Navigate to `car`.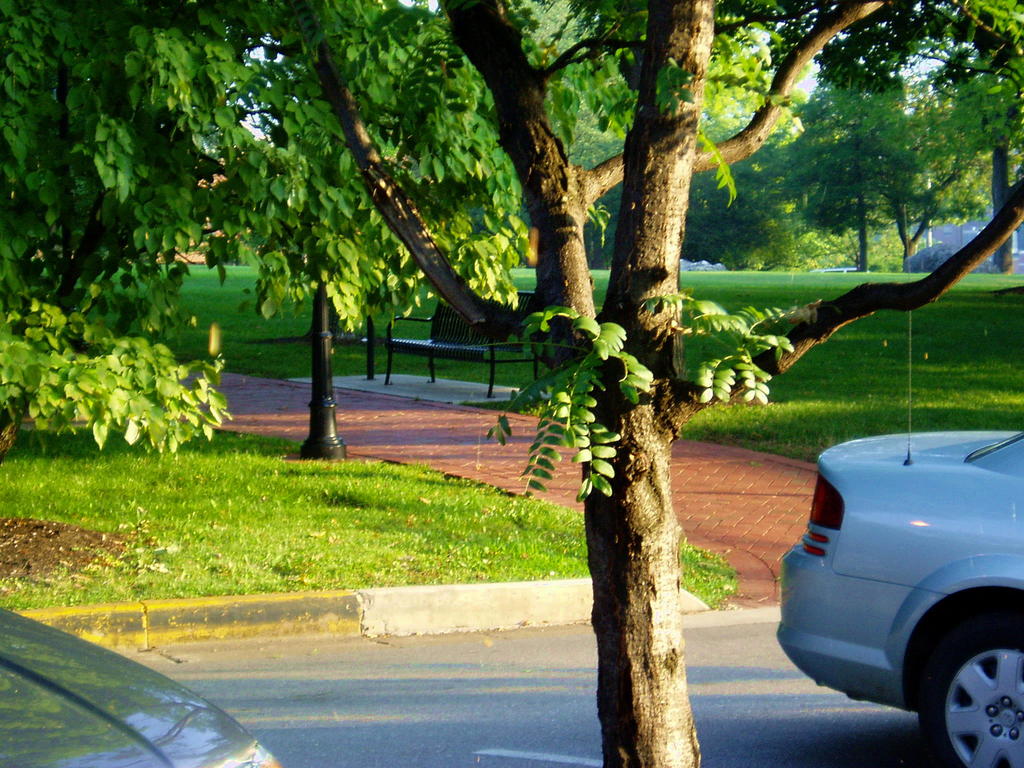
Navigation target: 0 610 283 767.
